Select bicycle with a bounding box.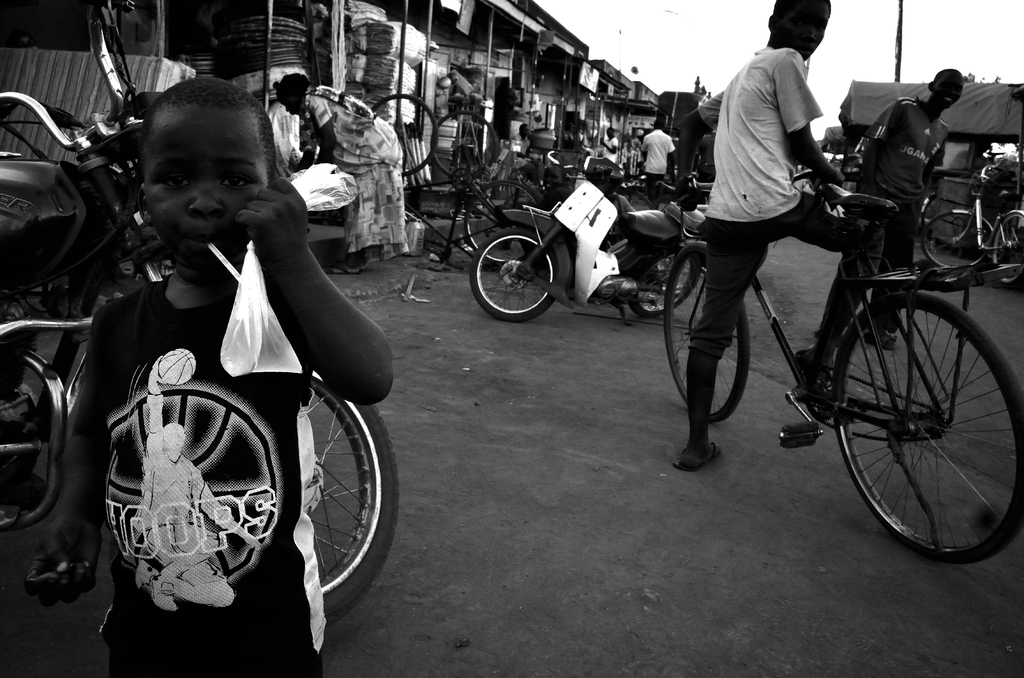
bbox=[504, 150, 656, 236].
